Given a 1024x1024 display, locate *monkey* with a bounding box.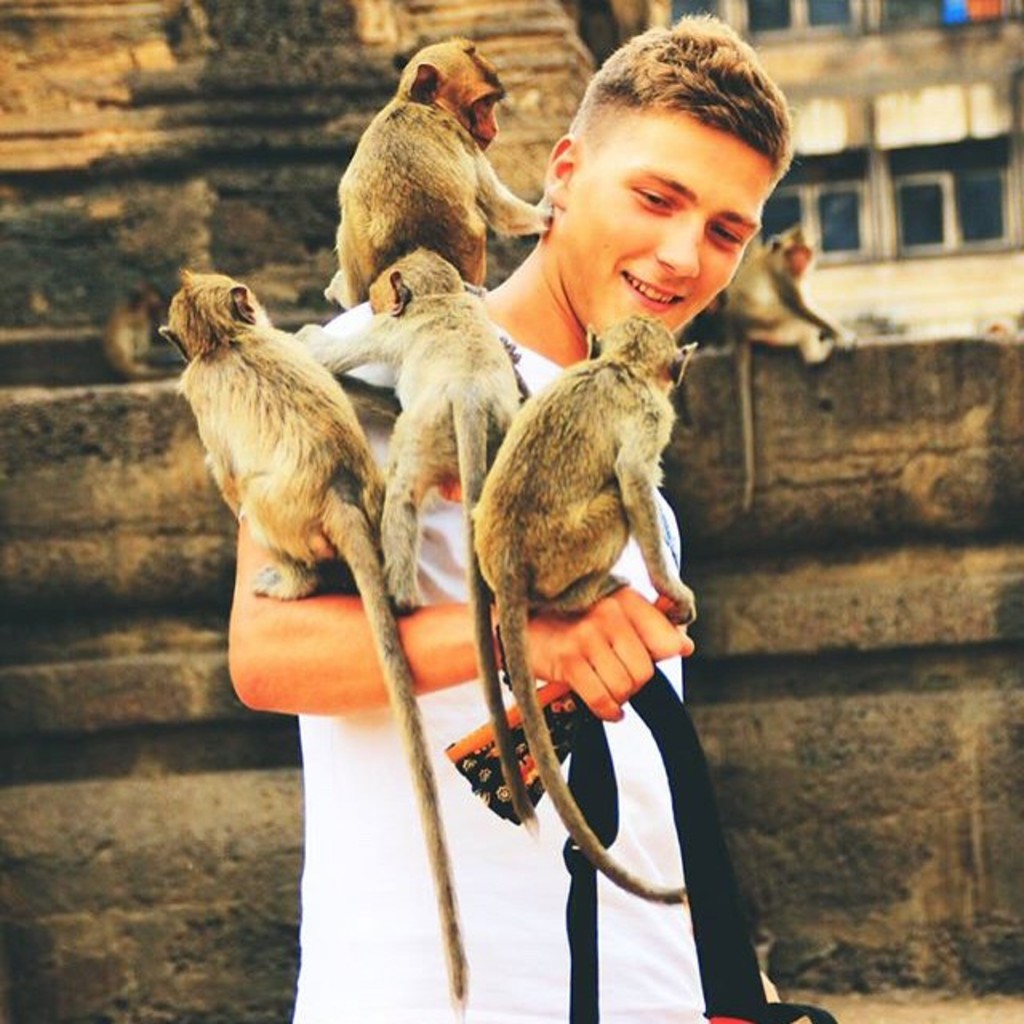
Located: (469, 309, 702, 907).
